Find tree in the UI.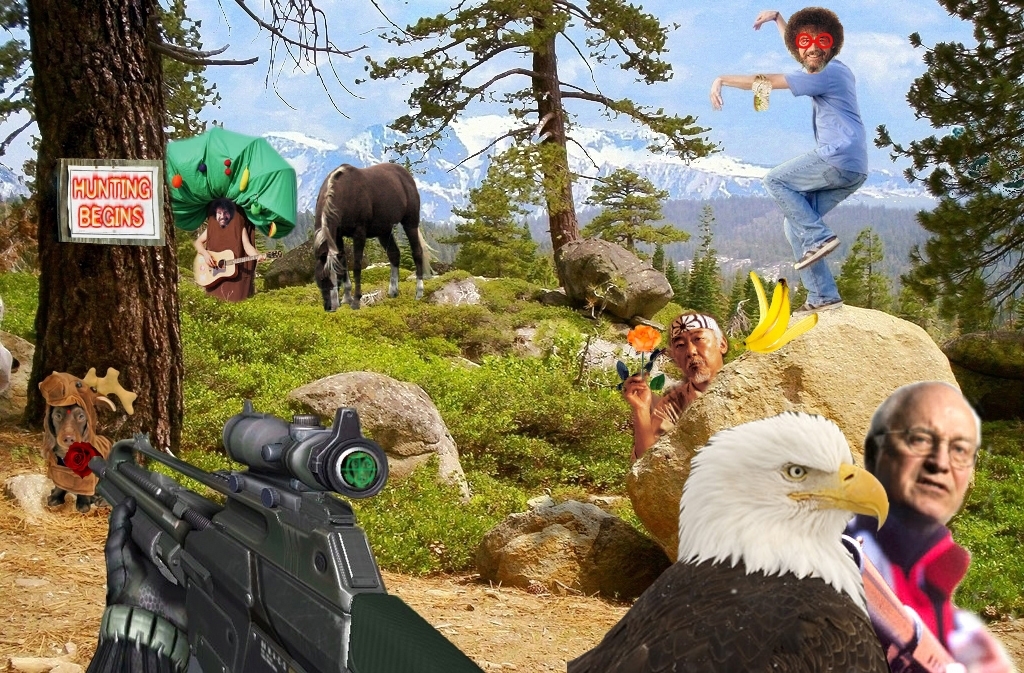
UI element at <region>827, 220, 902, 320</region>.
